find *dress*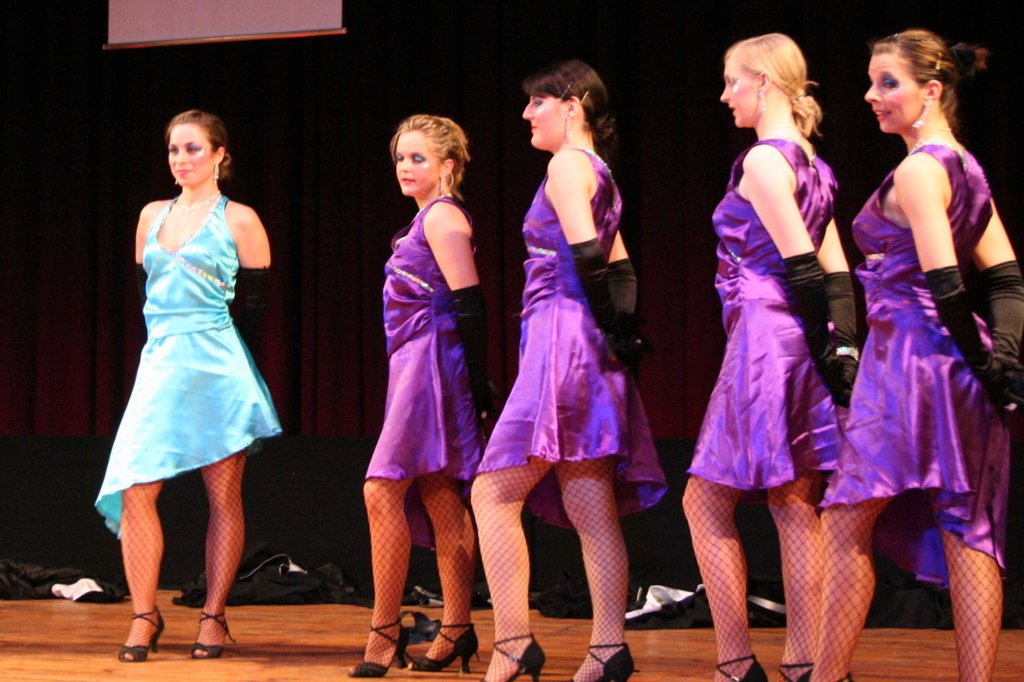
[left=819, top=139, right=1011, bottom=589]
